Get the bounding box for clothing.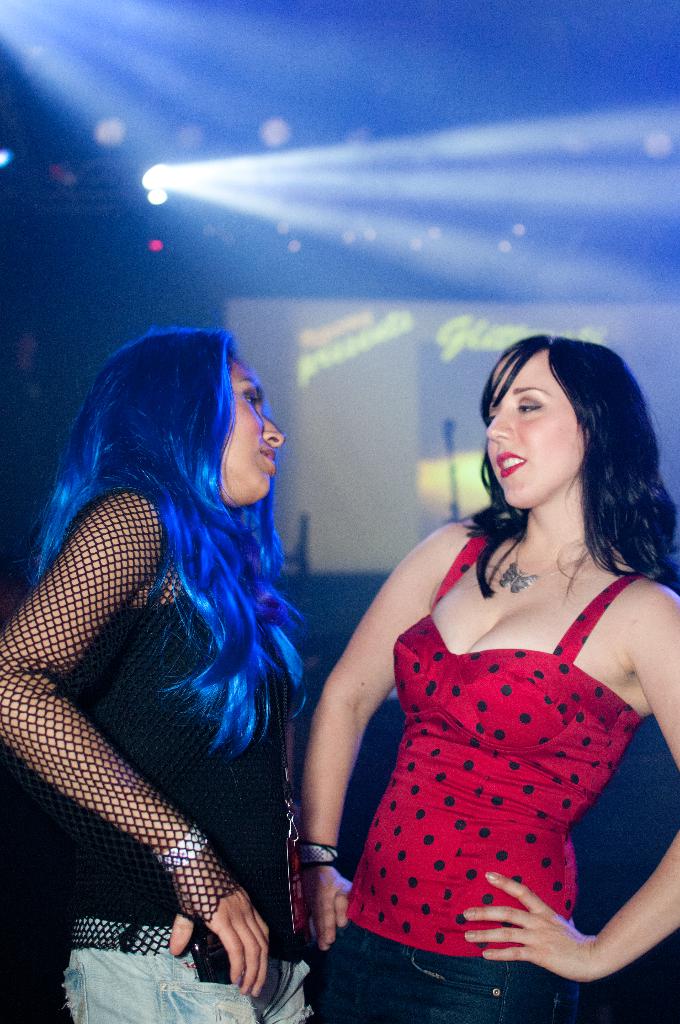
(x1=0, y1=486, x2=310, y2=1023).
